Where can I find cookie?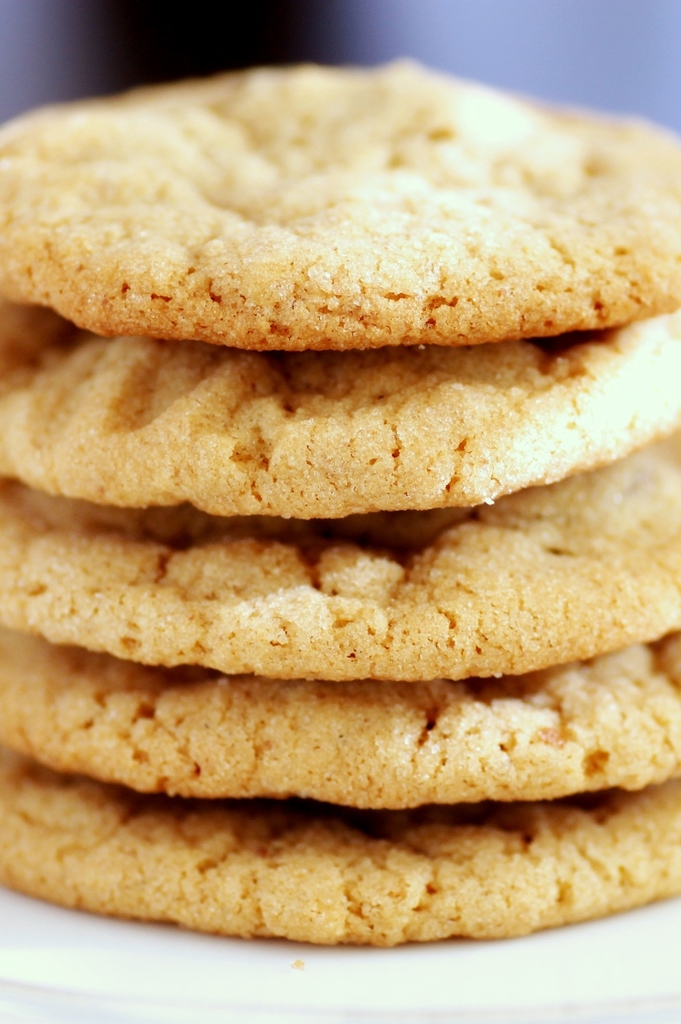
You can find it at select_region(0, 61, 680, 355).
